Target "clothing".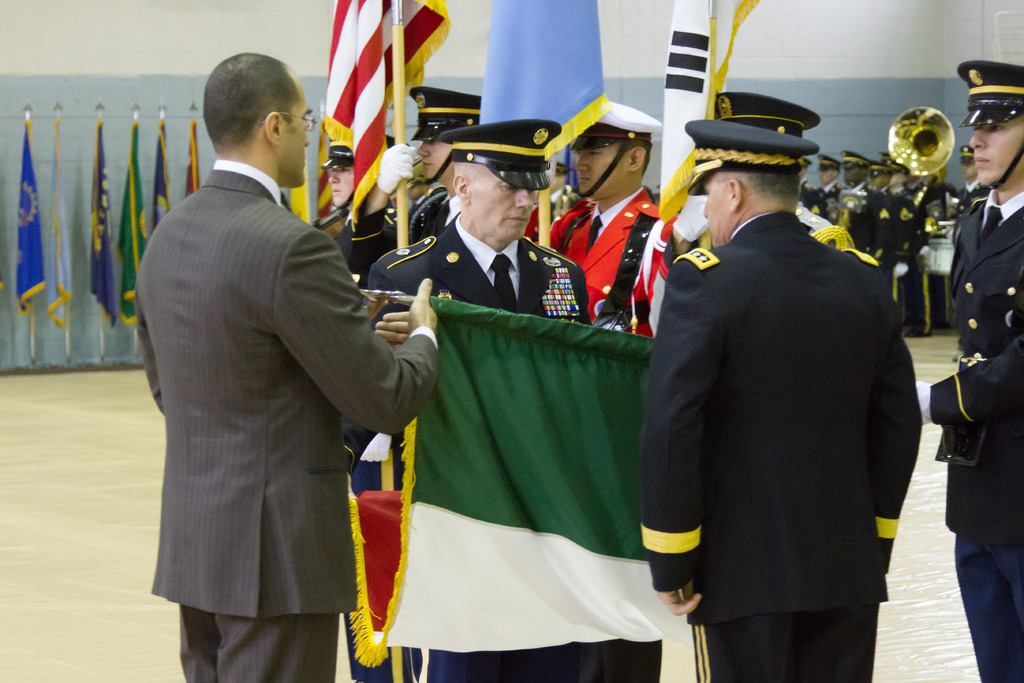
Target region: 928,189,1023,682.
